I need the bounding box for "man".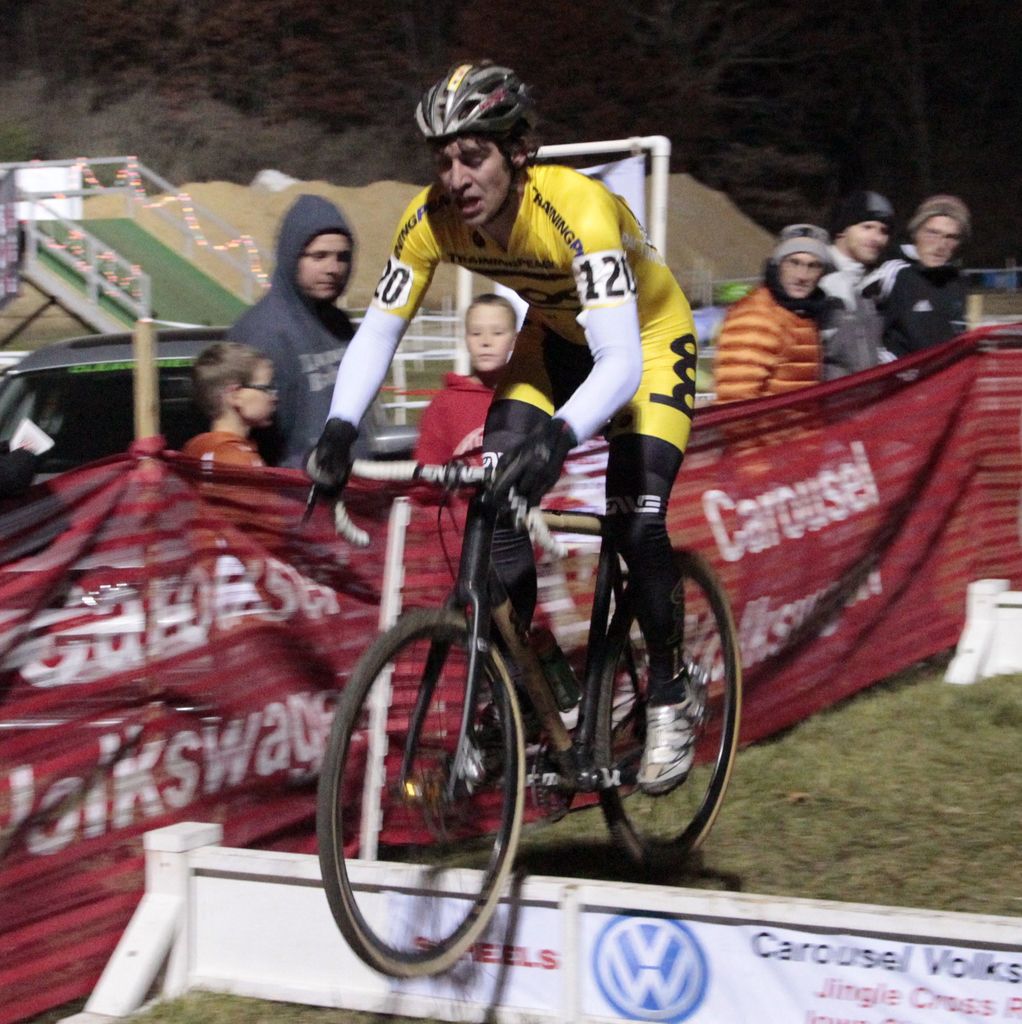
Here it is: (818,182,892,419).
